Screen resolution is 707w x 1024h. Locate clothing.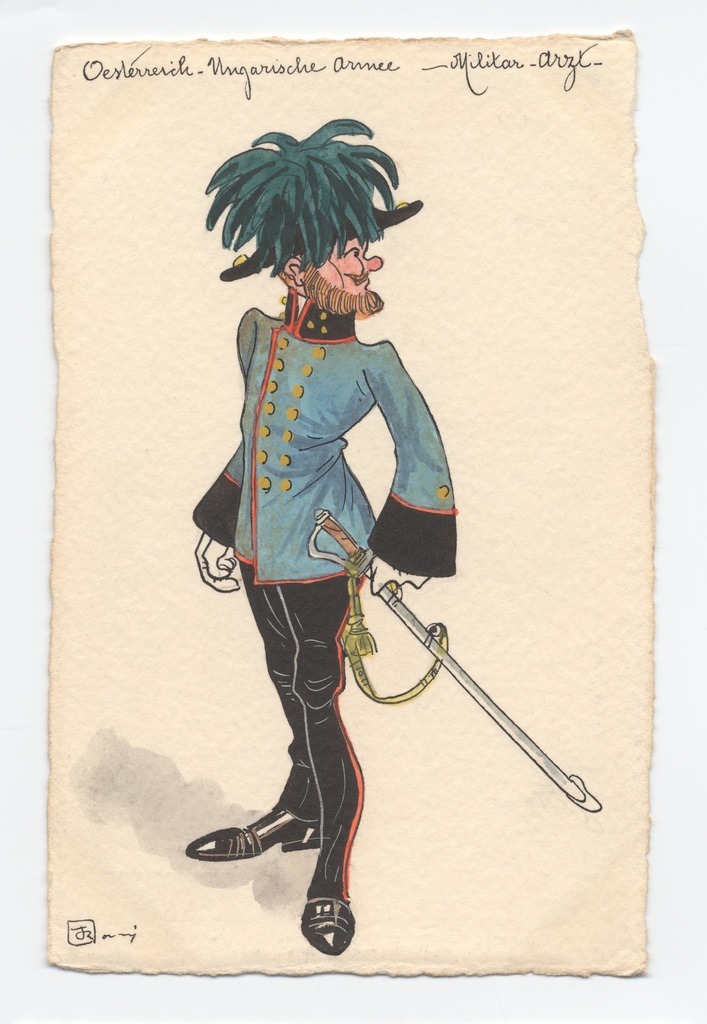
box=[185, 285, 458, 900].
